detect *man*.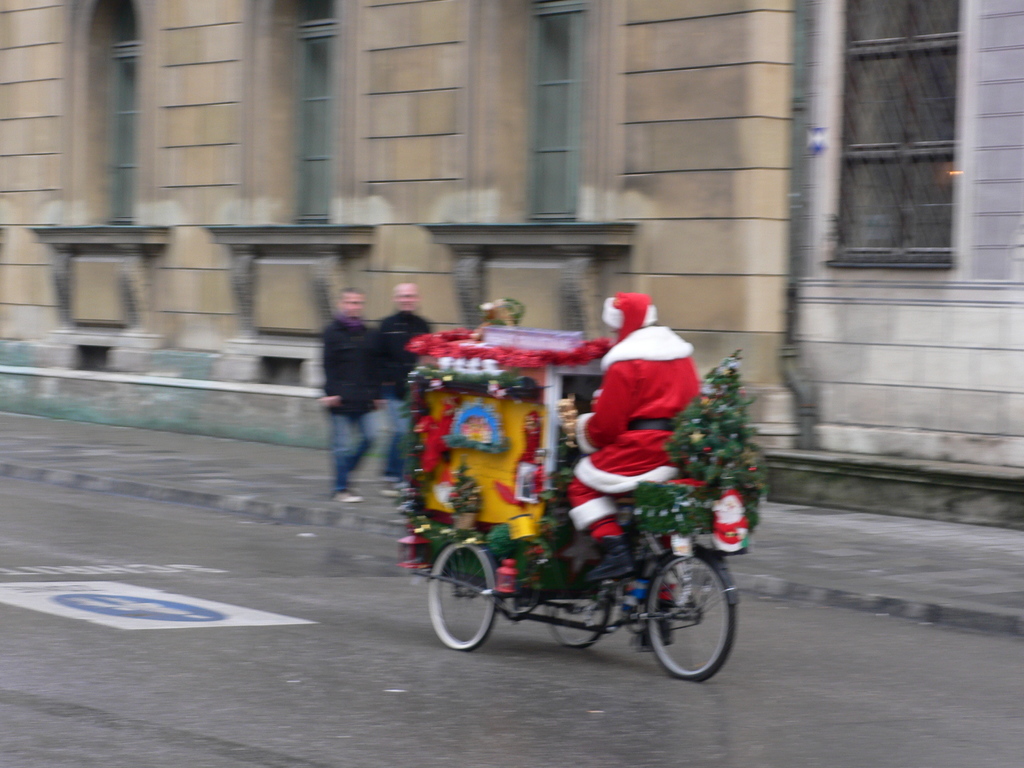
Detected at crop(306, 295, 409, 524).
